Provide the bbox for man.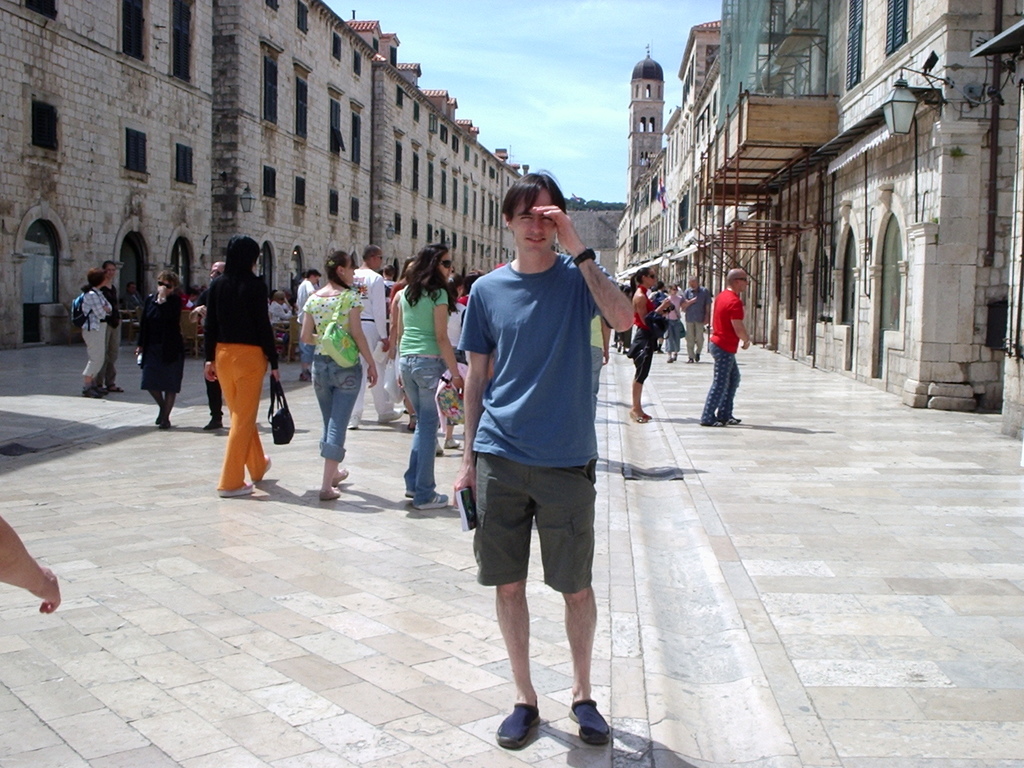
(99, 259, 123, 396).
